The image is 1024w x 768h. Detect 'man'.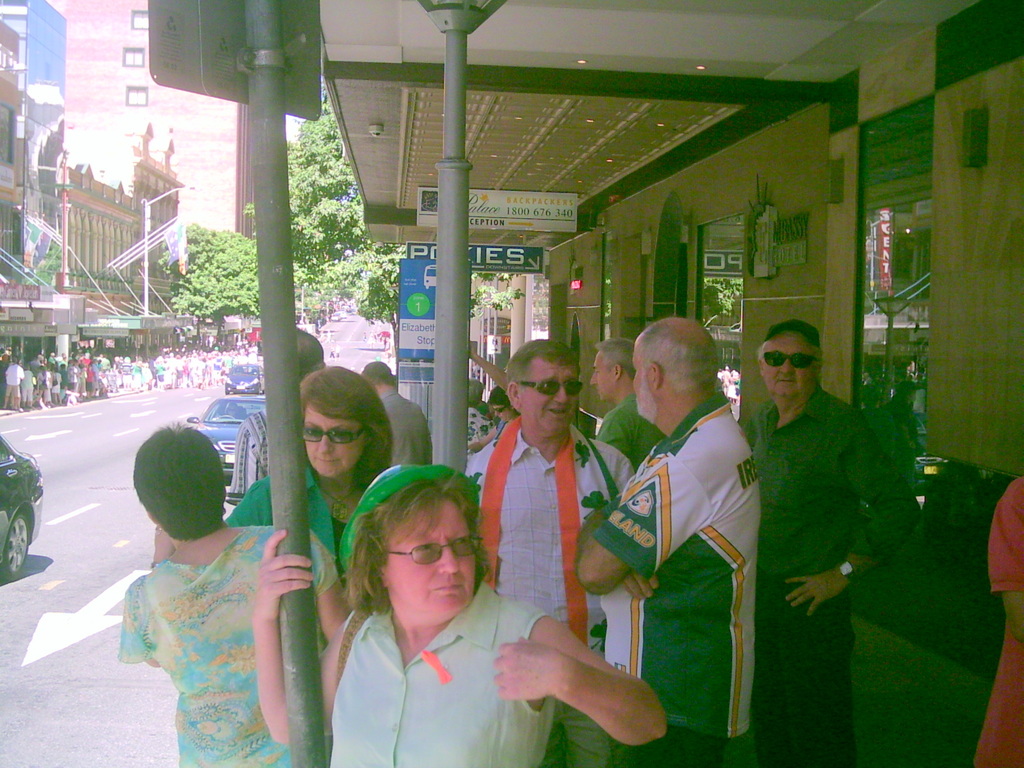
Detection: {"x1": 582, "y1": 324, "x2": 650, "y2": 488}.
